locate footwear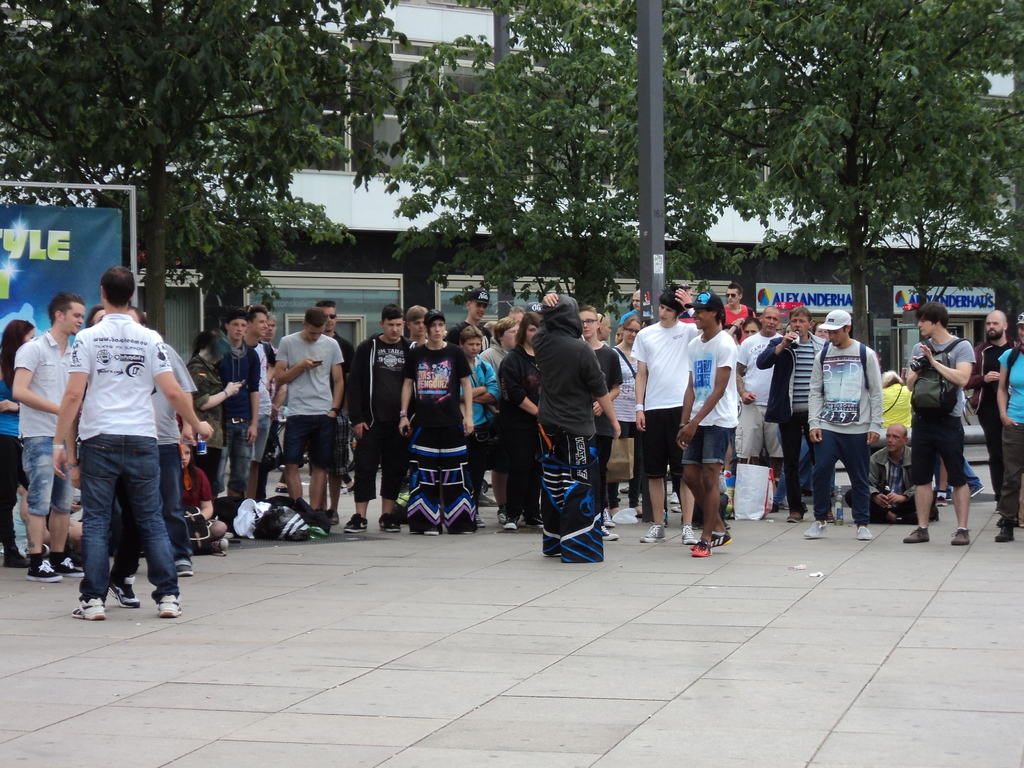
71:596:104:621
